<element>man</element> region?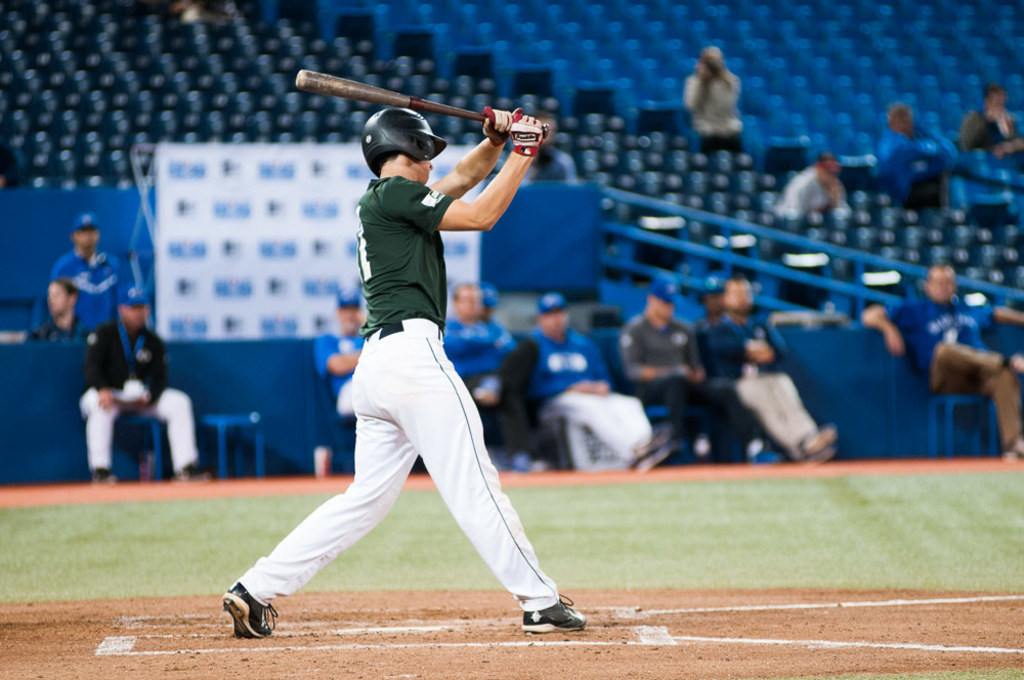
detection(708, 274, 834, 476)
